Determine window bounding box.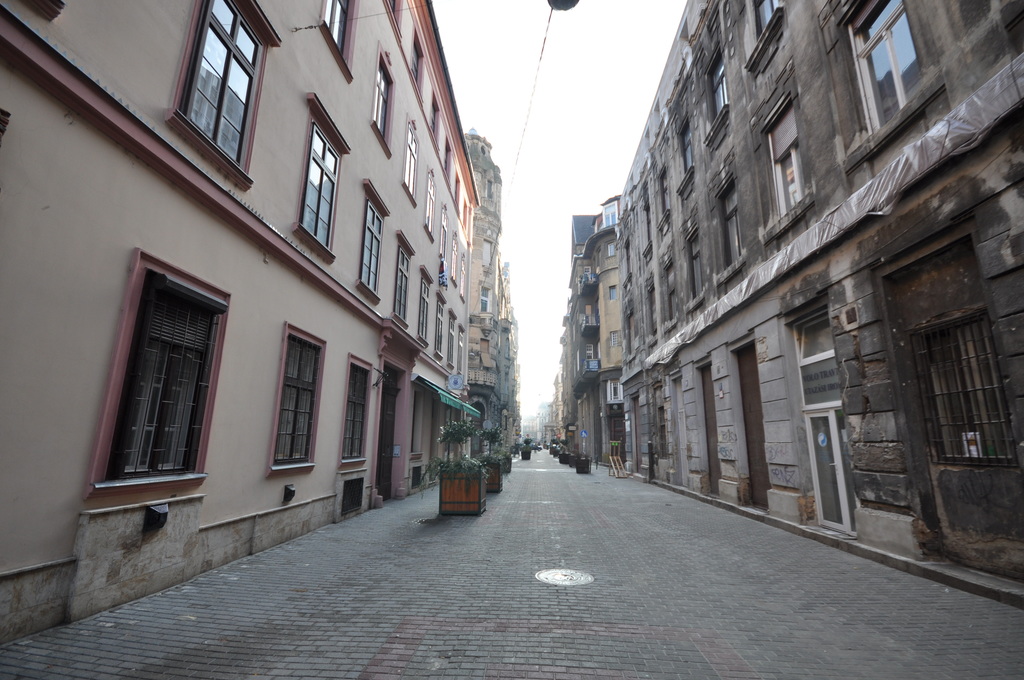
Determined: [x1=441, y1=208, x2=448, y2=268].
